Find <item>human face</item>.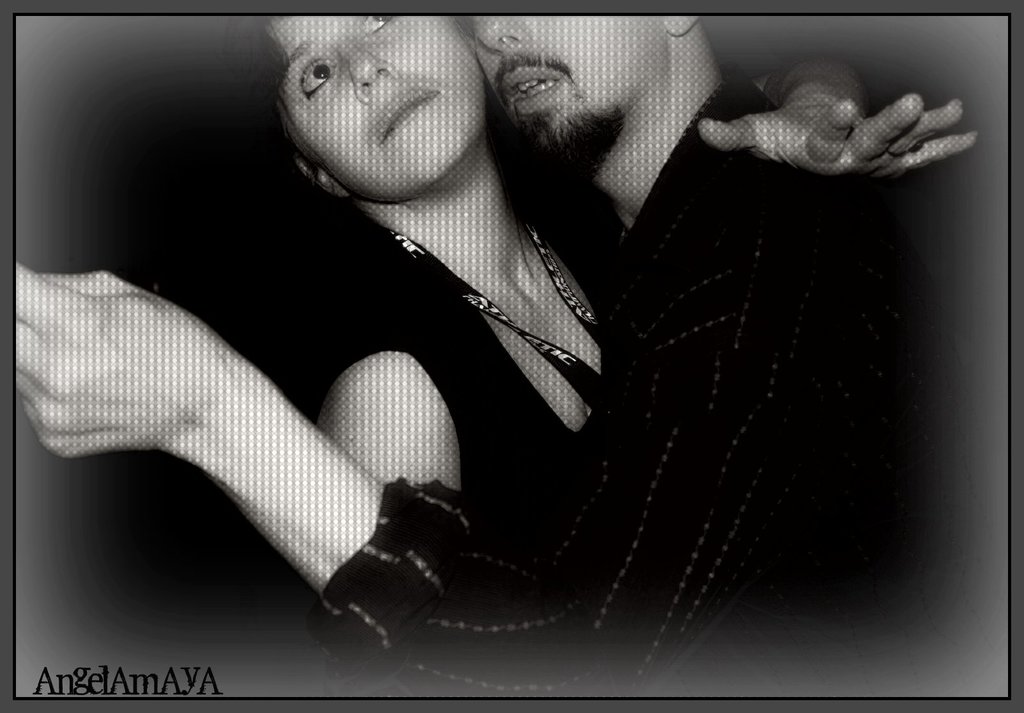
477 19 655 147.
